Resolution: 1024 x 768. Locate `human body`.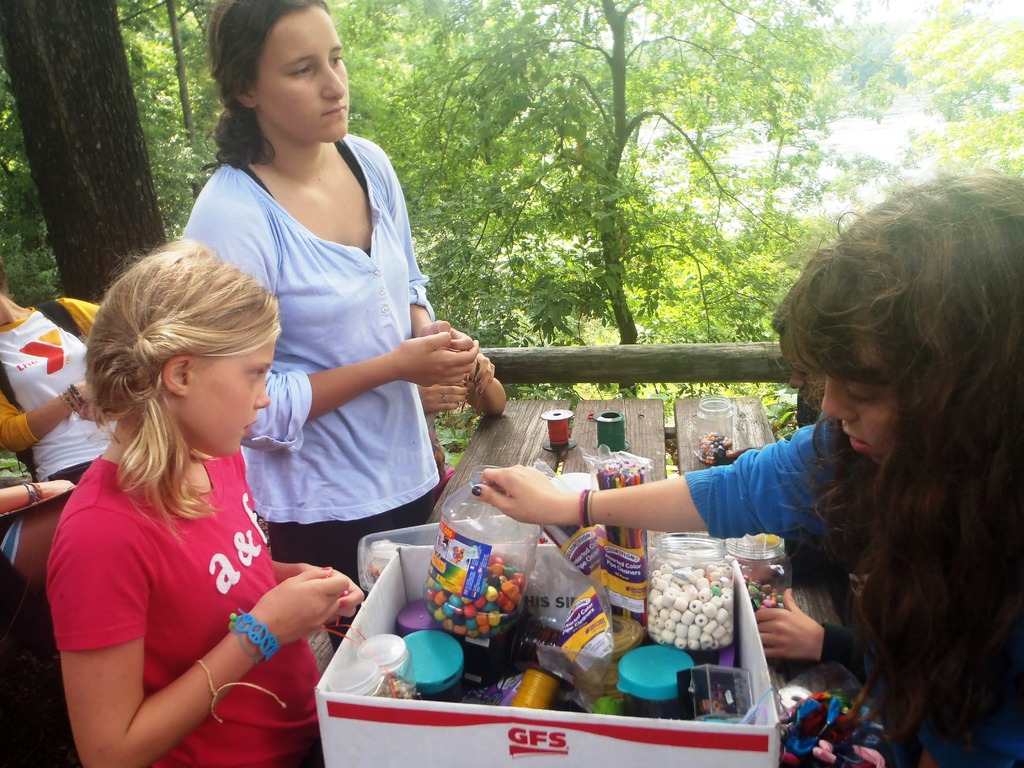
BBox(0, 258, 116, 485).
